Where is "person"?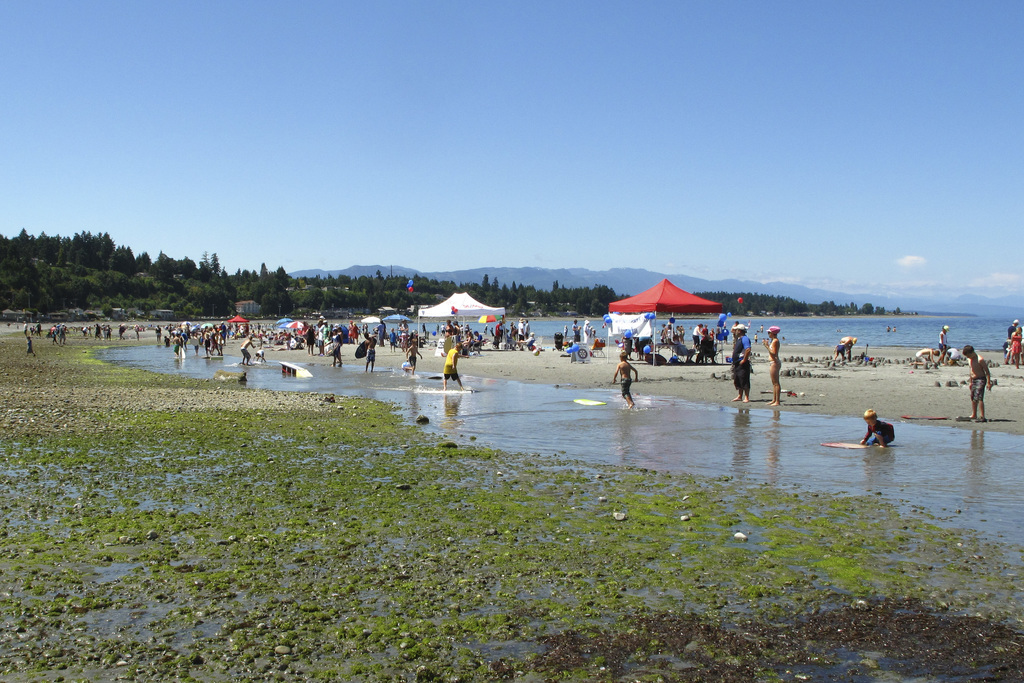
<box>117,322,125,341</box>.
